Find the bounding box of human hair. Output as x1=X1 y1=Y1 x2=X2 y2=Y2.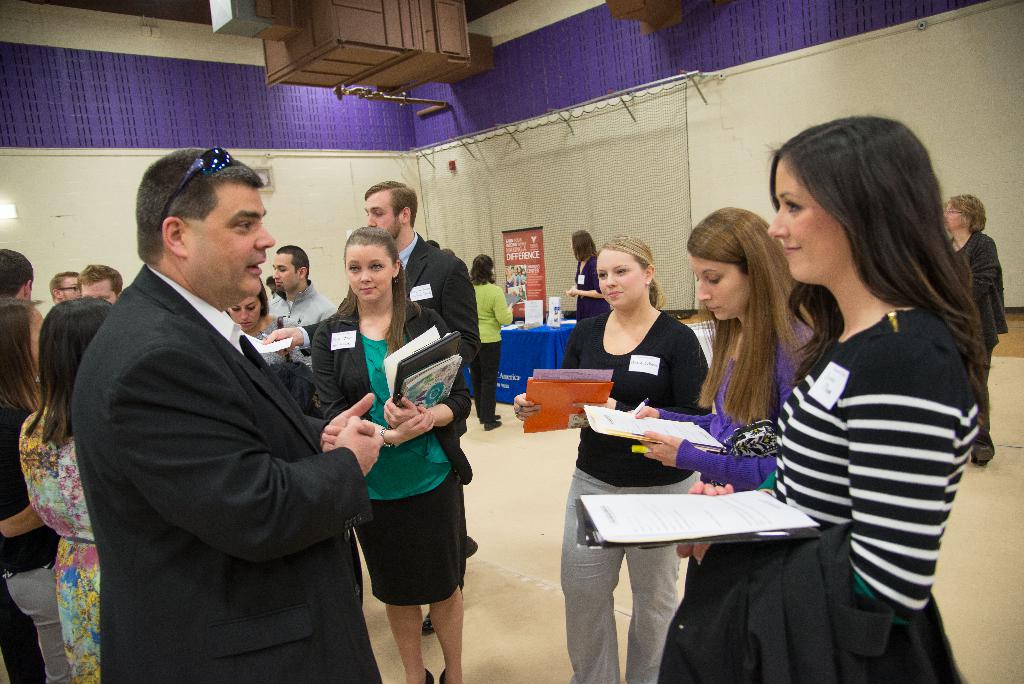
x1=697 y1=203 x2=808 y2=411.
